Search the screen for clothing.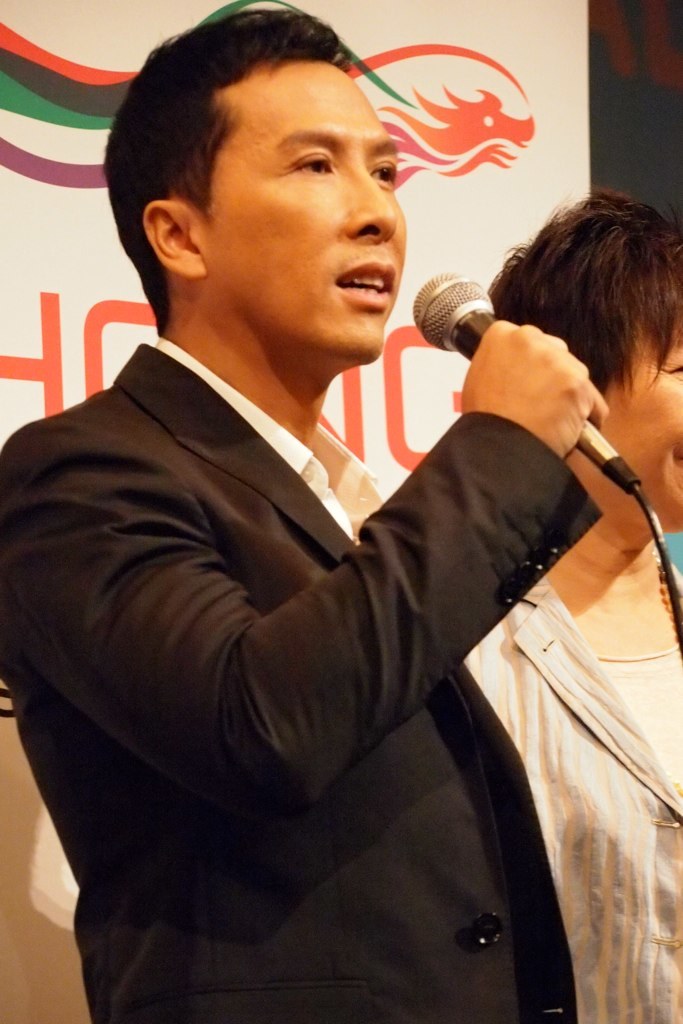
Found at box=[468, 561, 682, 1023].
